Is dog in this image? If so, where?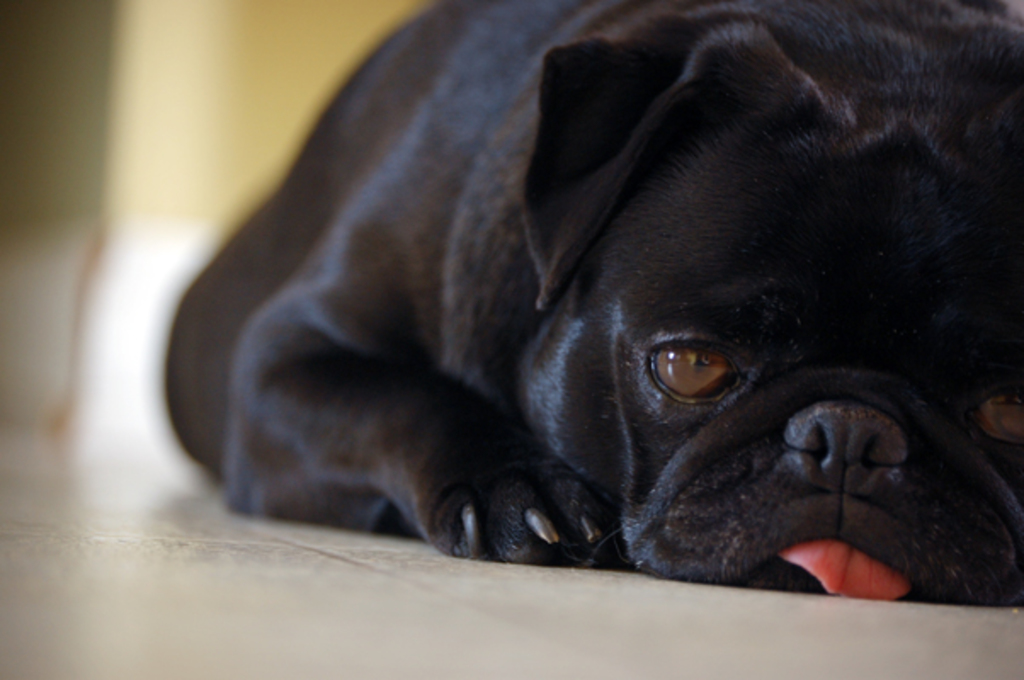
Yes, at box=[160, 0, 1022, 607].
